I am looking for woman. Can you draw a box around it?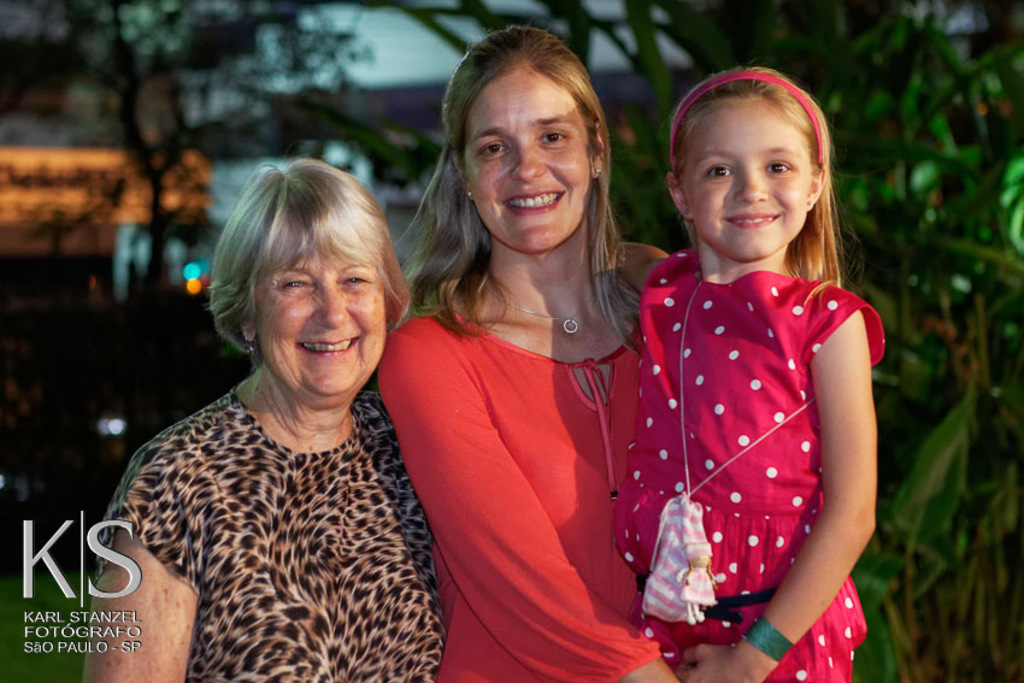
Sure, the bounding box is x1=104 y1=155 x2=467 y2=681.
